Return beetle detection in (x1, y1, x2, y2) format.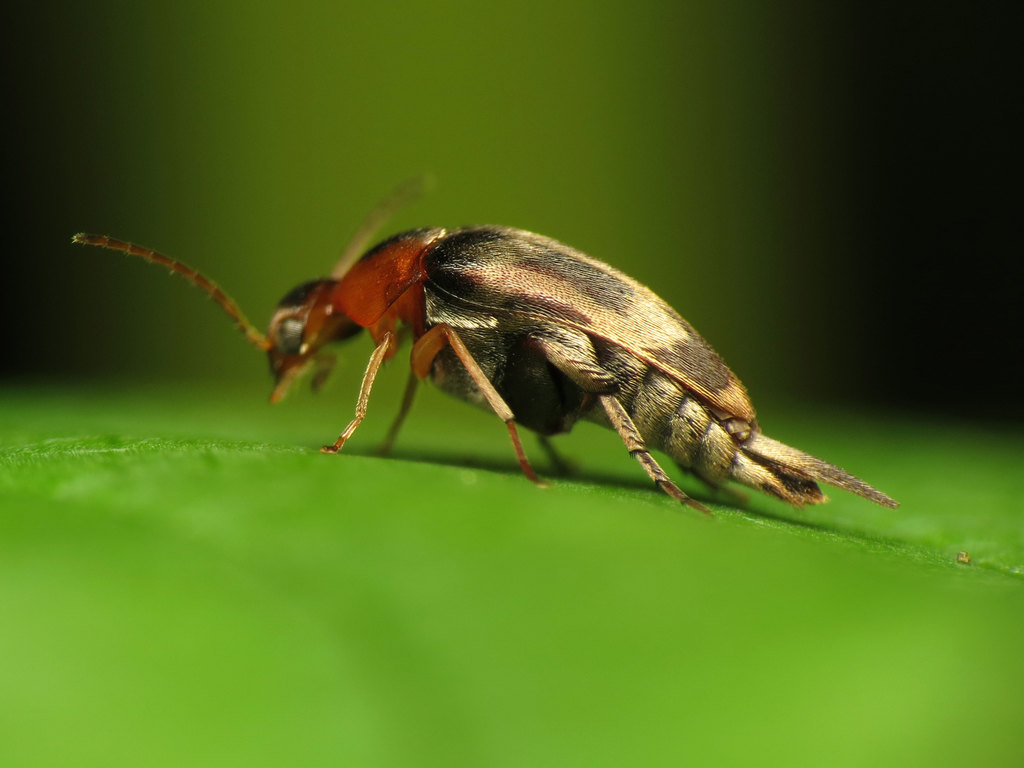
(71, 226, 891, 549).
